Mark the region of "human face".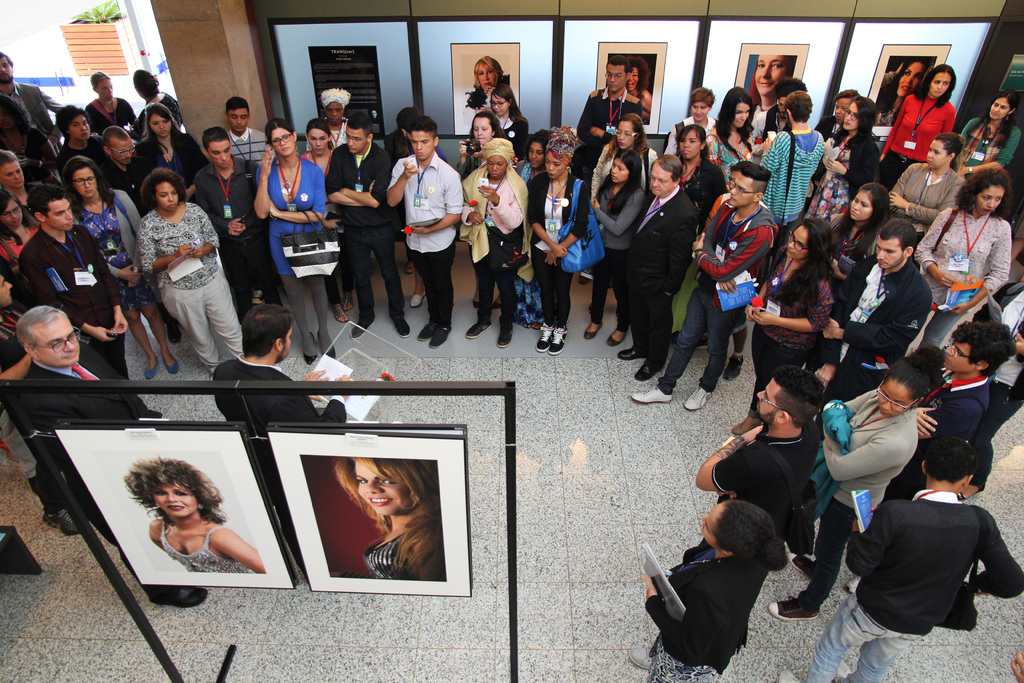
Region: region(6, 205, 22, 230).
